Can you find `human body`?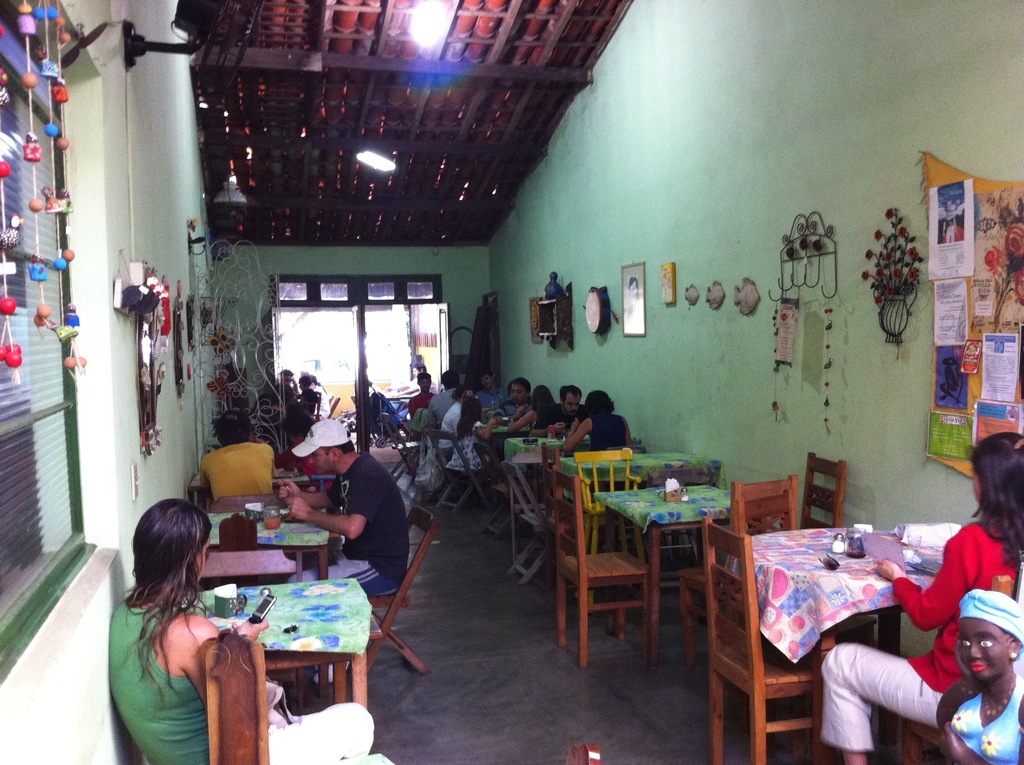
Yes, bounding box: select_region(532, 384, 582, 435).
